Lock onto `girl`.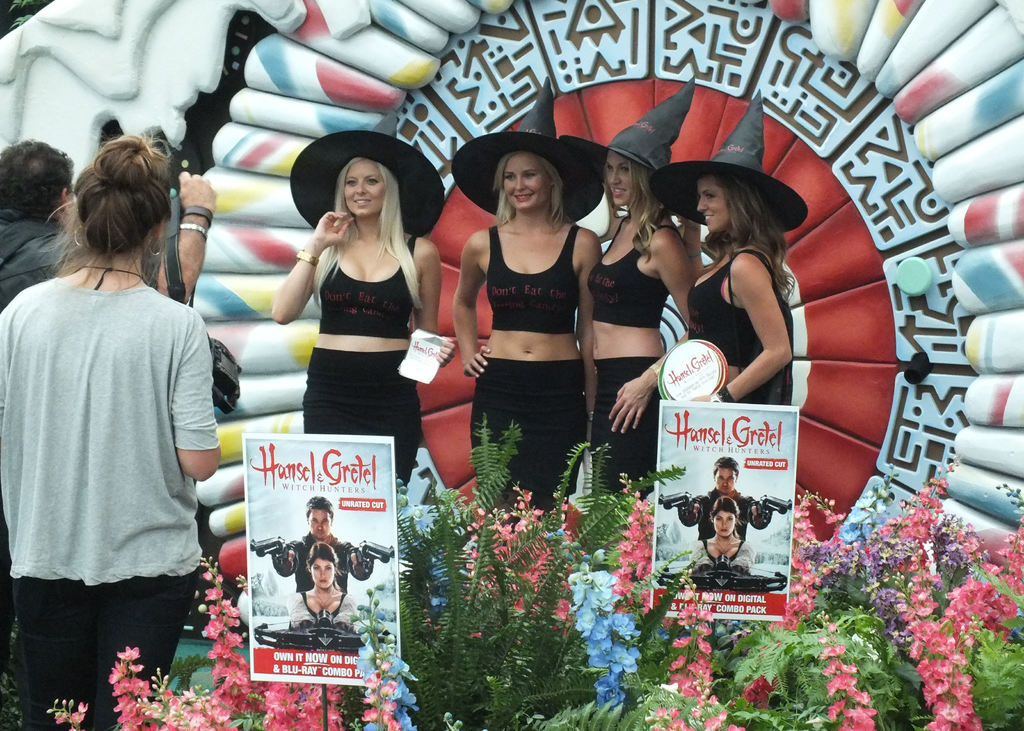
Locked: 688 495 755 575.
